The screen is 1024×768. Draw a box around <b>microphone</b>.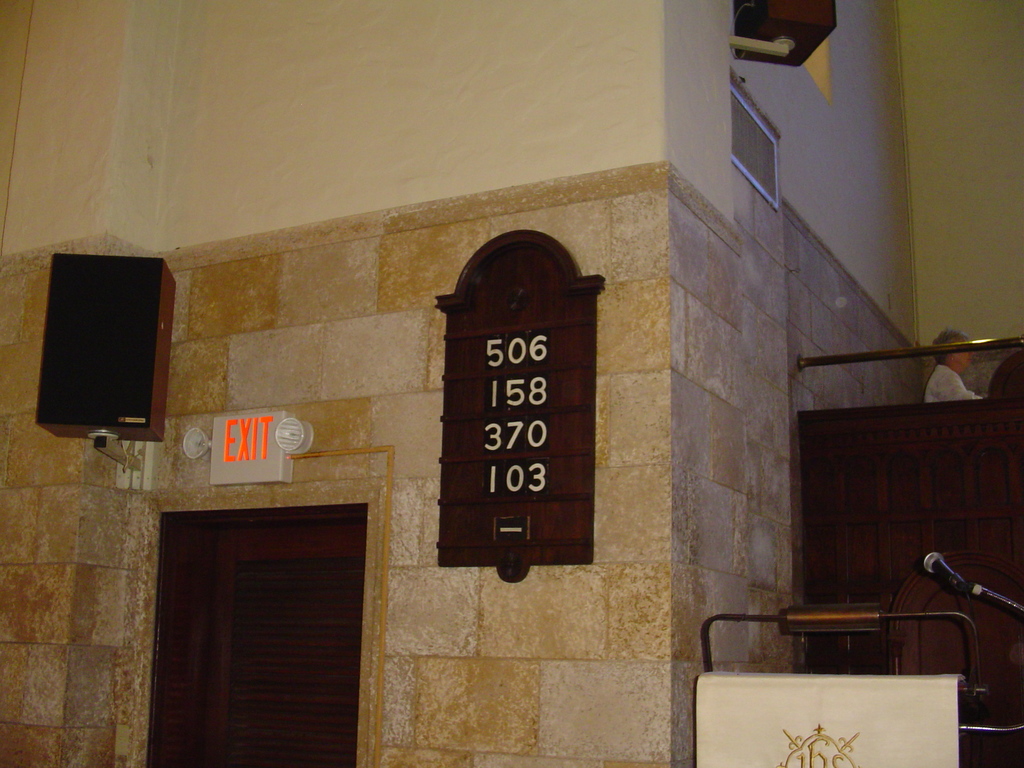
locate(908, 538, 980, 603).
